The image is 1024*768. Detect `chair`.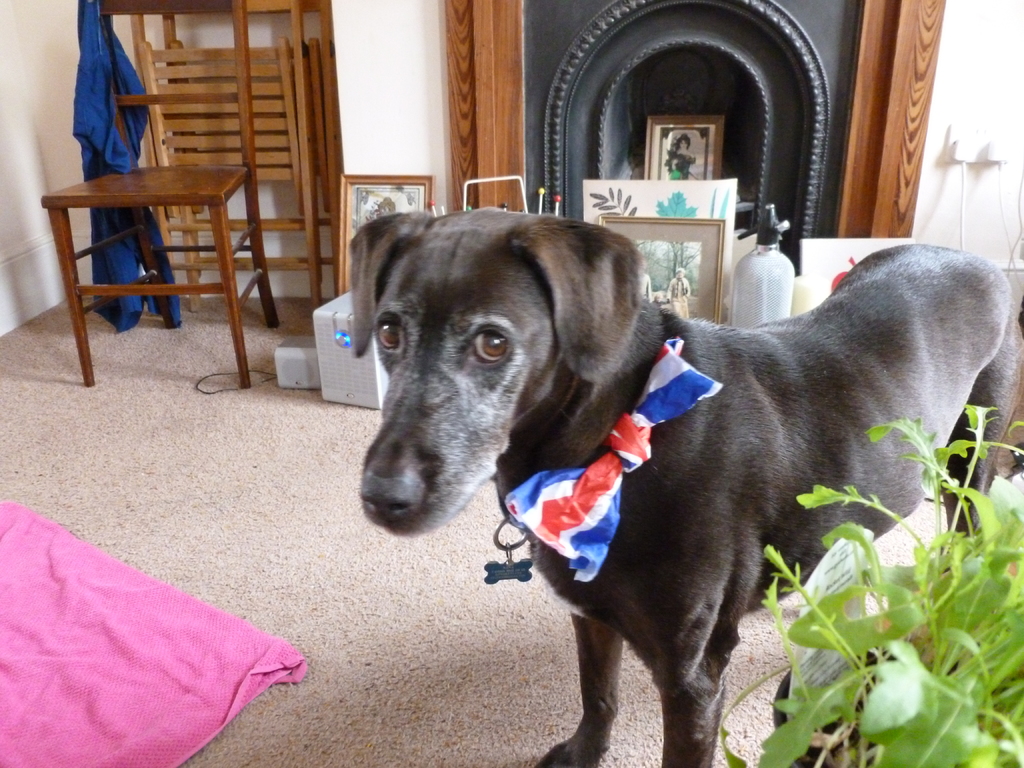
Detection: crop(37, 0, 276, 389).
